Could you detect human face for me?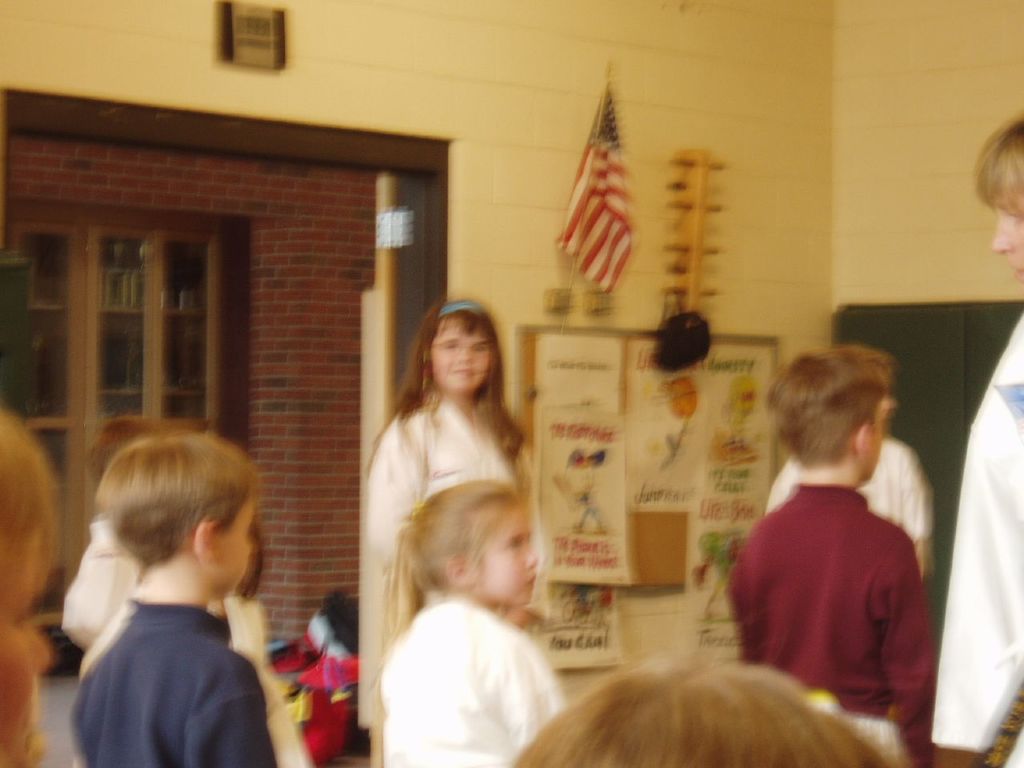
Detection result: 991/198/1023/282.
